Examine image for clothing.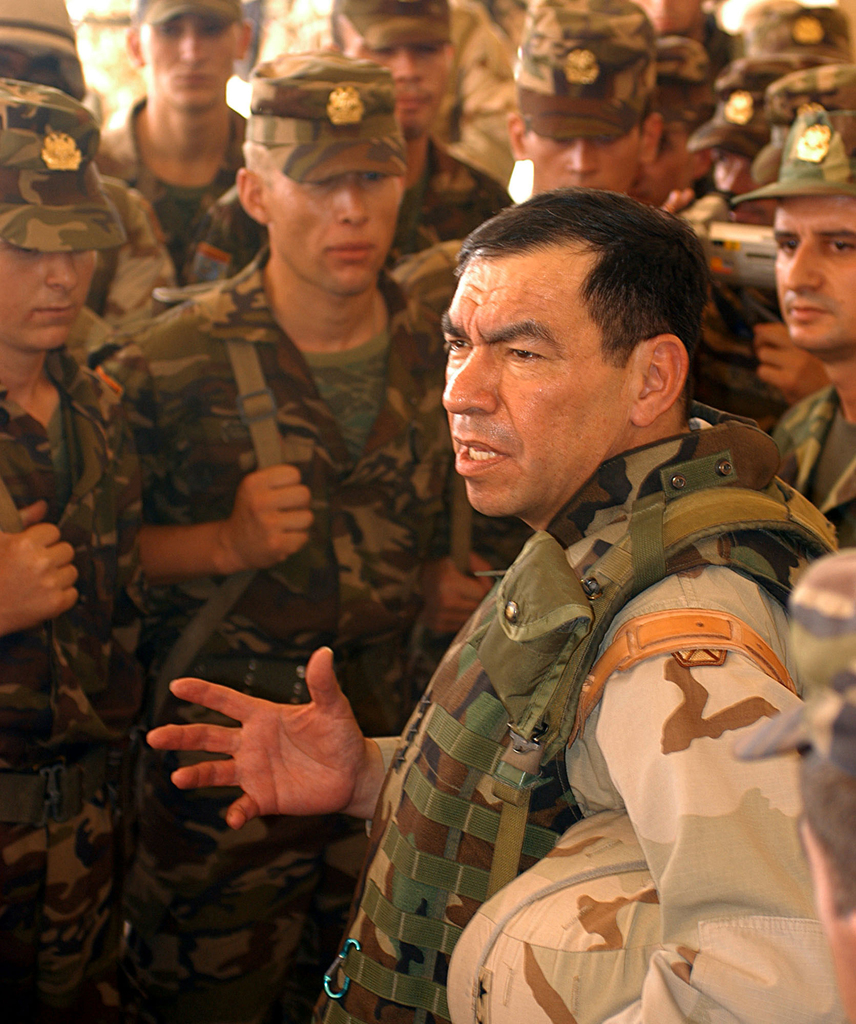
Examination result: bbox=(86, 0, 275, 303).
